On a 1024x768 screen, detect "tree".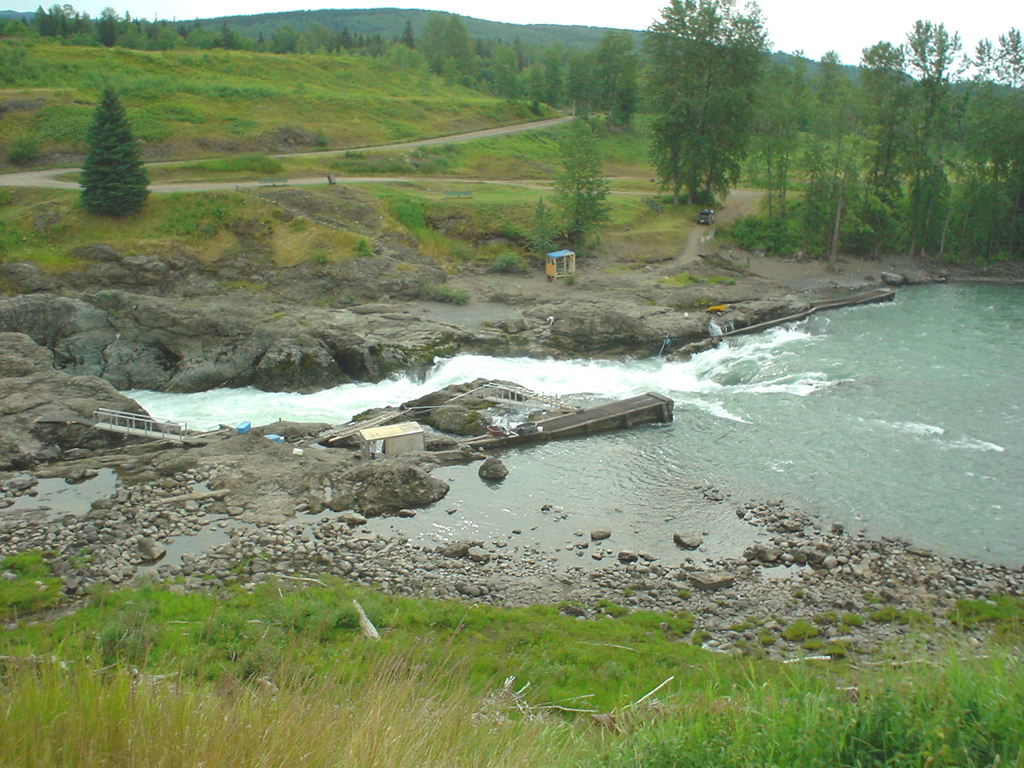
BBox(525, 191, 554, 250).
